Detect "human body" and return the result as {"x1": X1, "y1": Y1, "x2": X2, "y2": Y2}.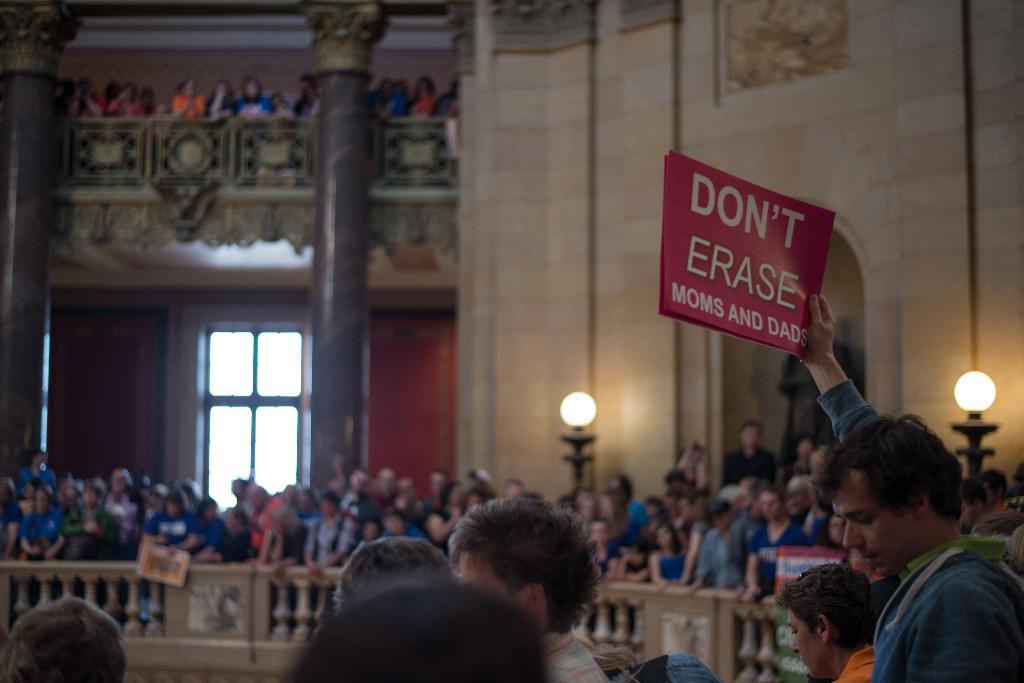
{"x1": 797, "y1": 296, "x2": 1023, "y2": 682}.
